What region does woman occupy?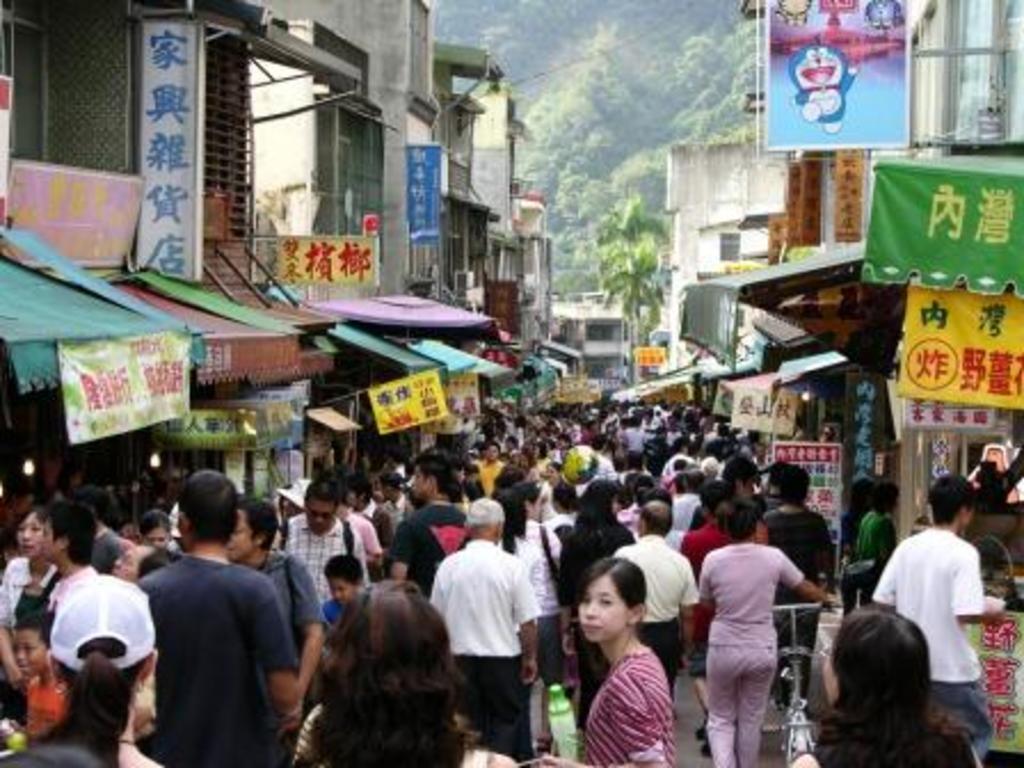
rect(695, 498, 843, 761).
